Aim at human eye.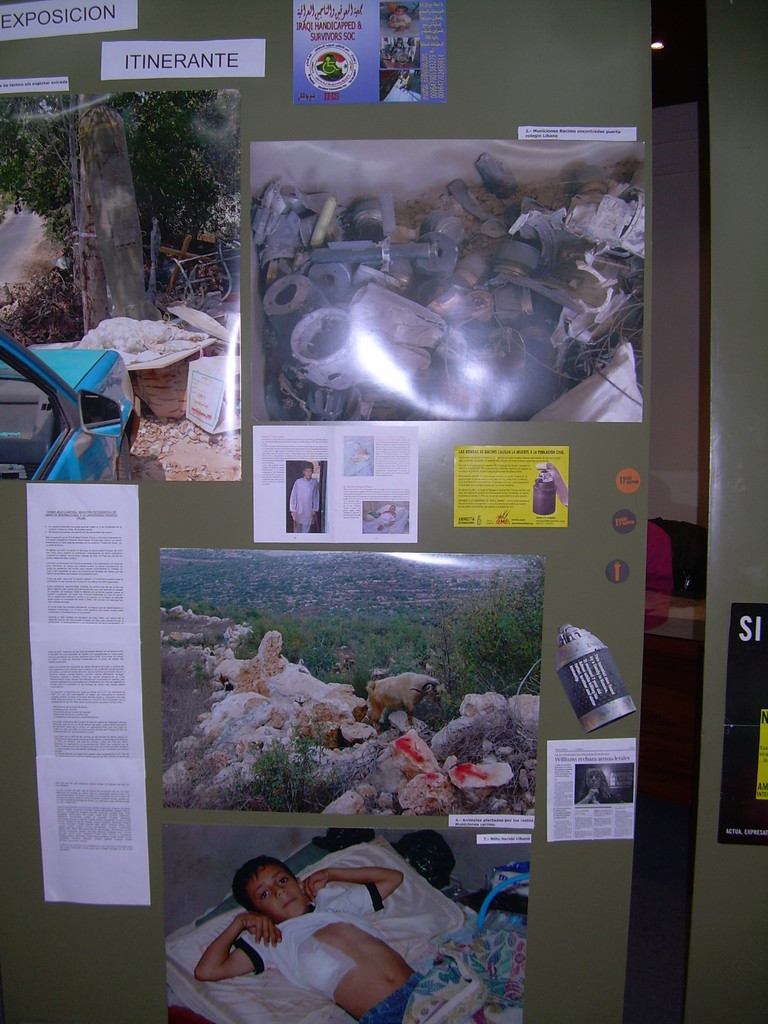
Aimed at 257/888/275/903.
